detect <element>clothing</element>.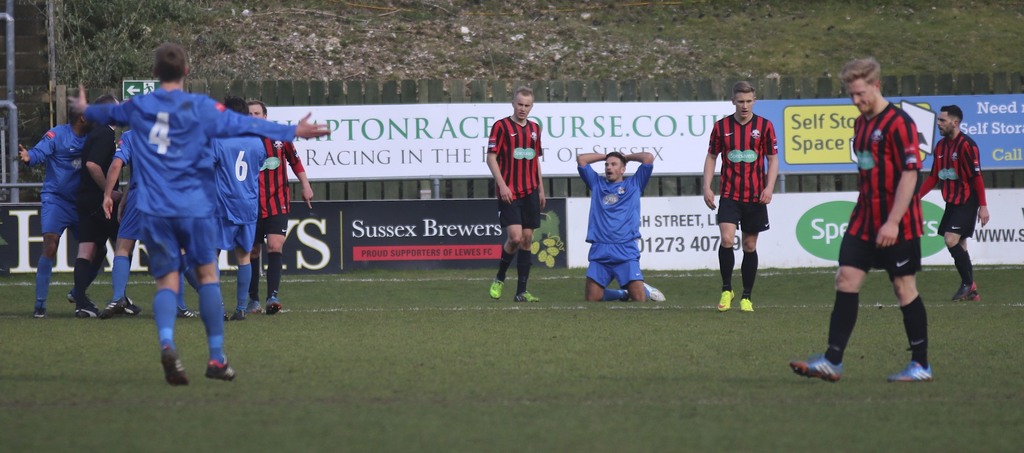
Detected at left=482, top=119, right=548, bottom=232.
